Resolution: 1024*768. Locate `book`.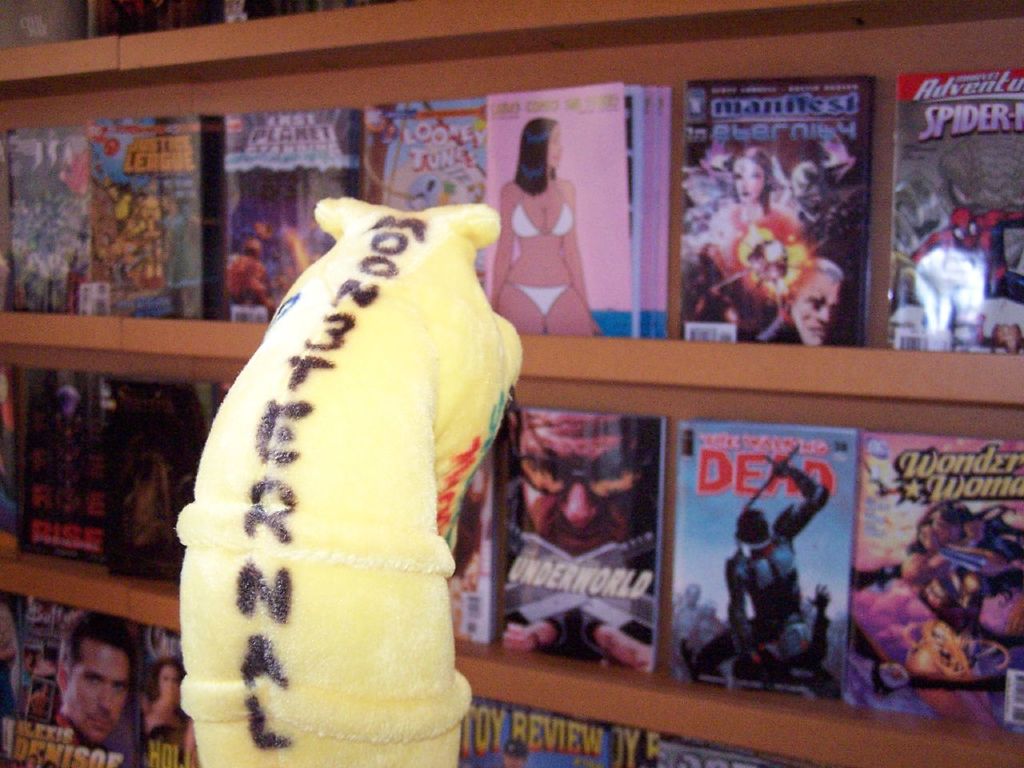
box(0, 591, 203, 767).
